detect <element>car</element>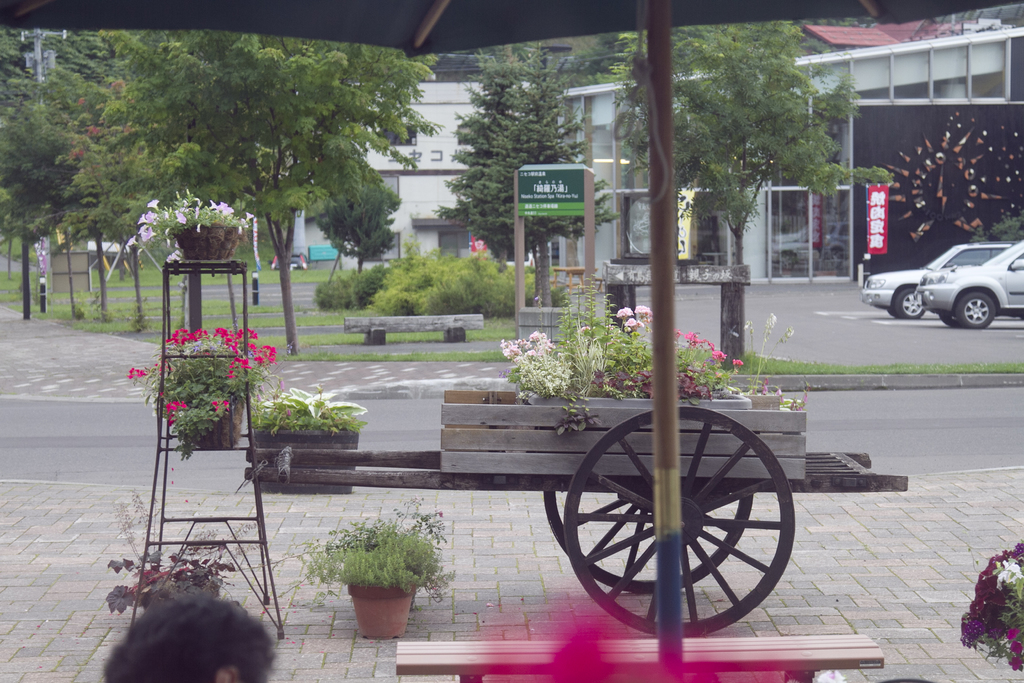
<region>920, 242, 1023, 329</region>
